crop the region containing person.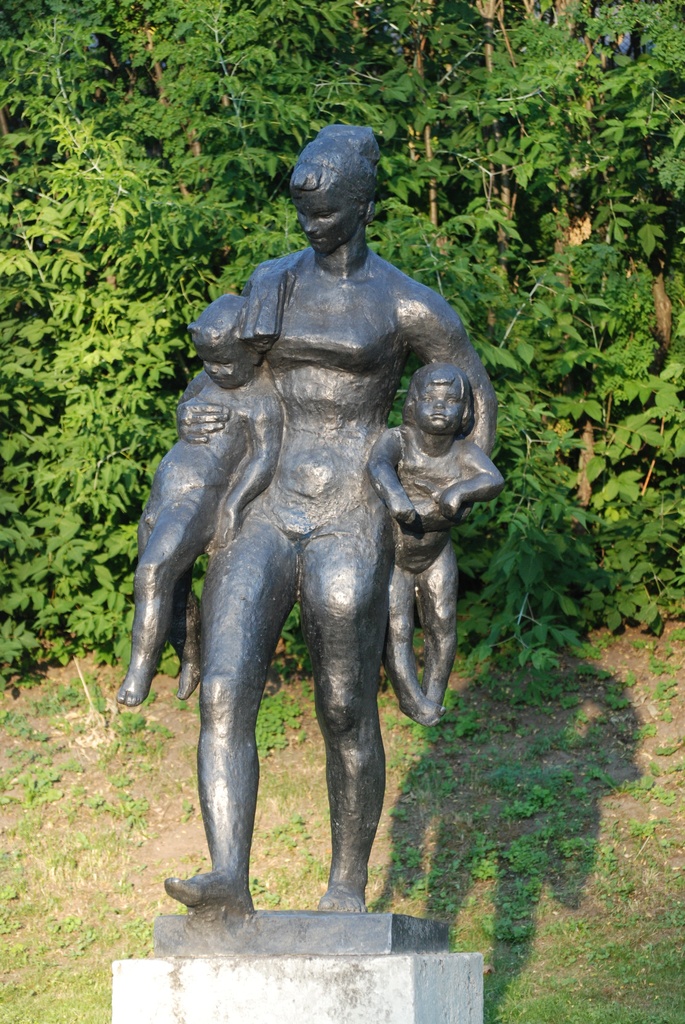
Crop region: (116, 297, 279, 708).
